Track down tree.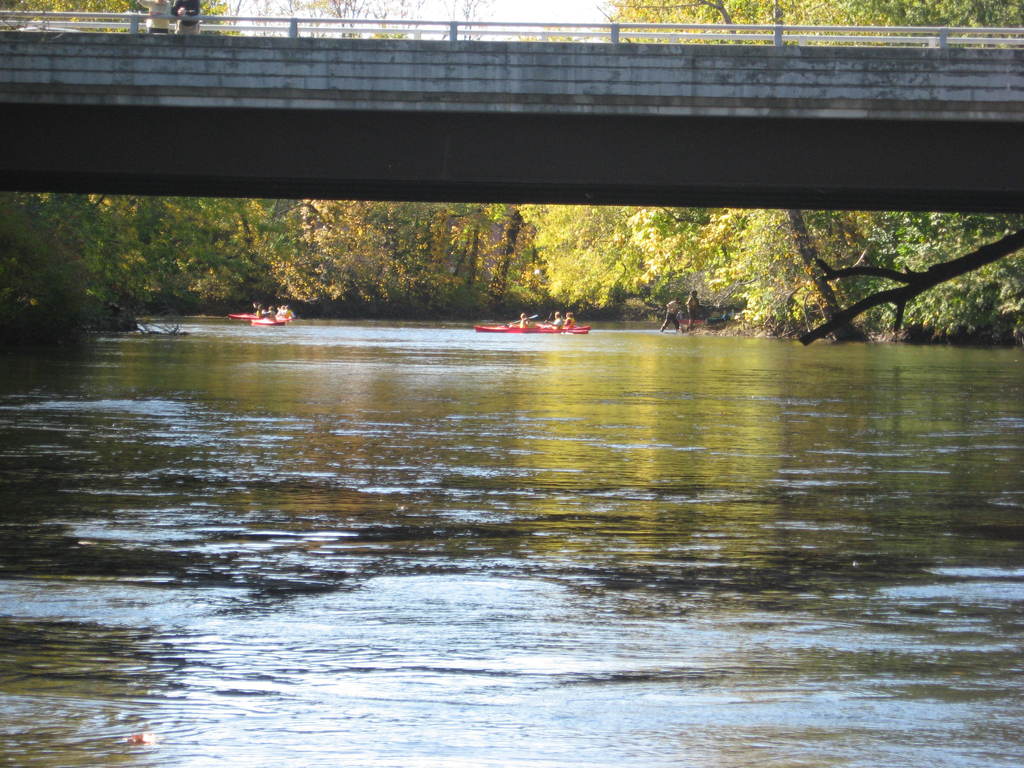
Tracked to box=[623, 0, 874, 351].
